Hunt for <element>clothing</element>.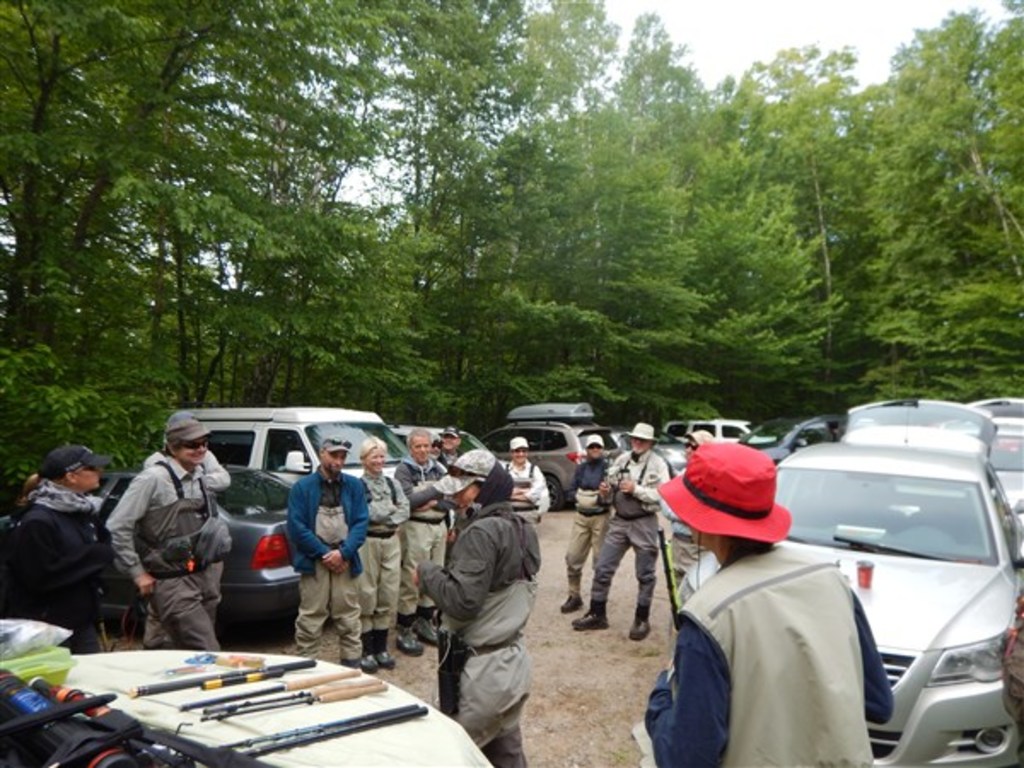
Hunted down at <bbox>109, 451, 232, 649</bbox>.
